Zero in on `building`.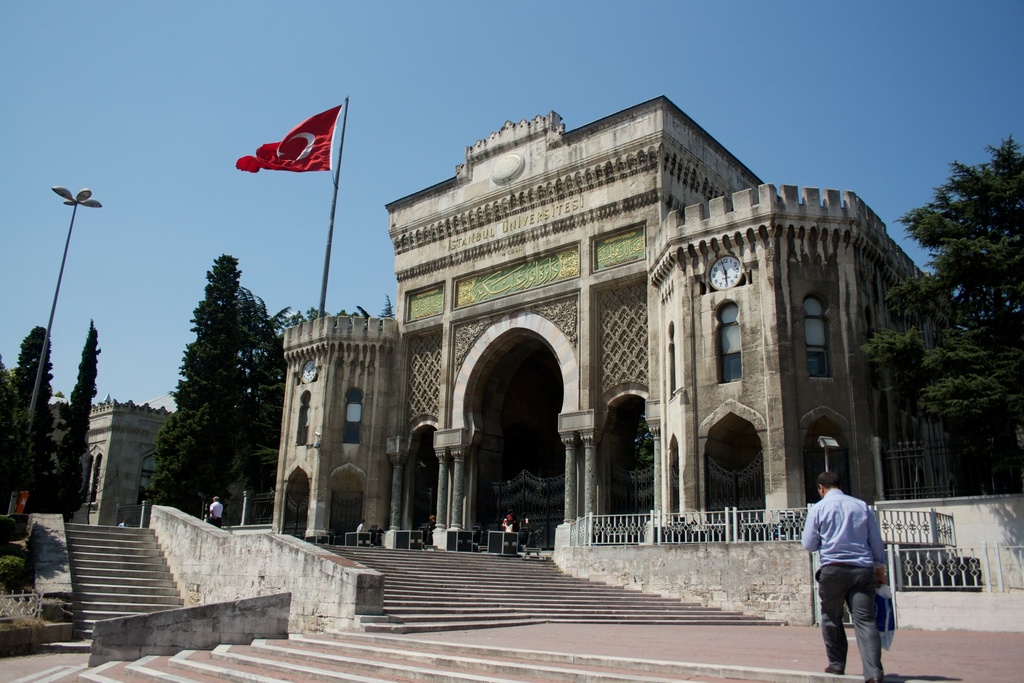
Zeroed in: [x1=269, y1=94, x2=976, y2=552].
